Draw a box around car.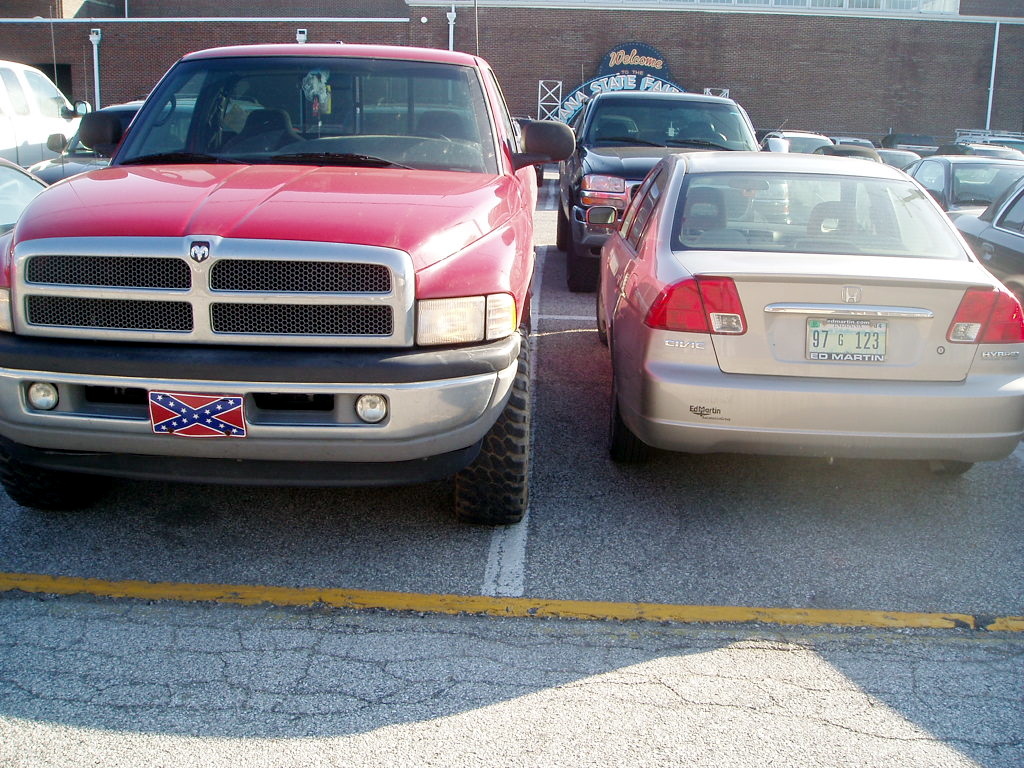
crop(593, 138, 1011, 480).
